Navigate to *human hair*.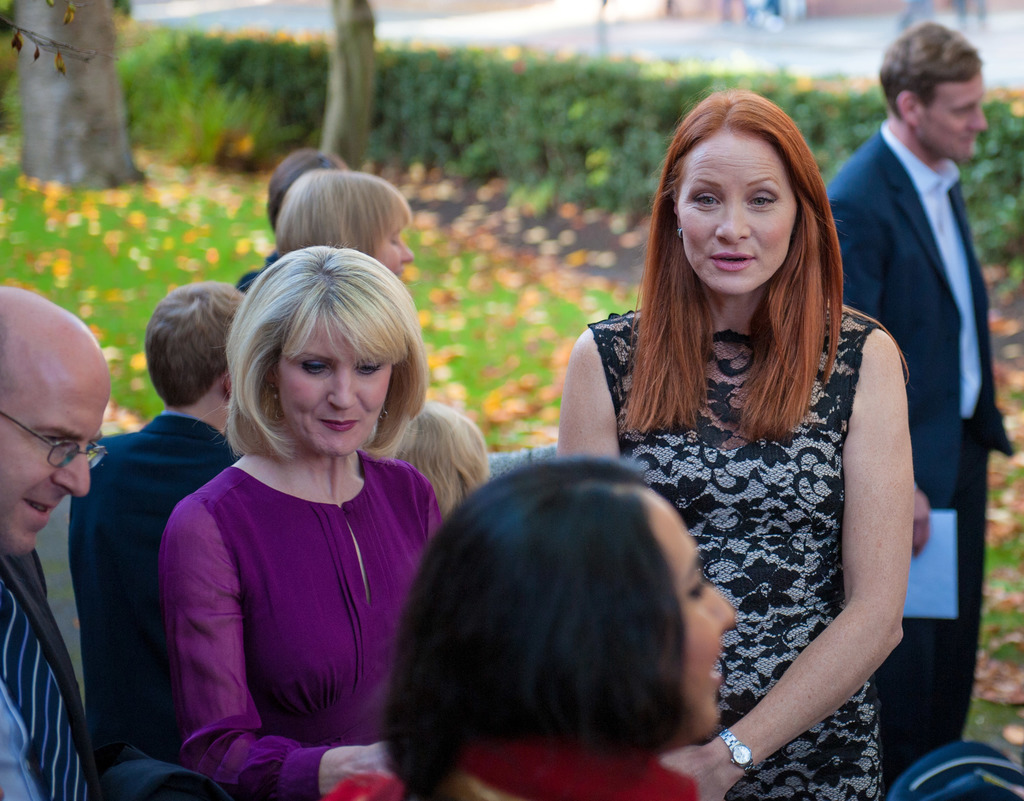
Navigation target: bbox(143, 278, 246, 409).
